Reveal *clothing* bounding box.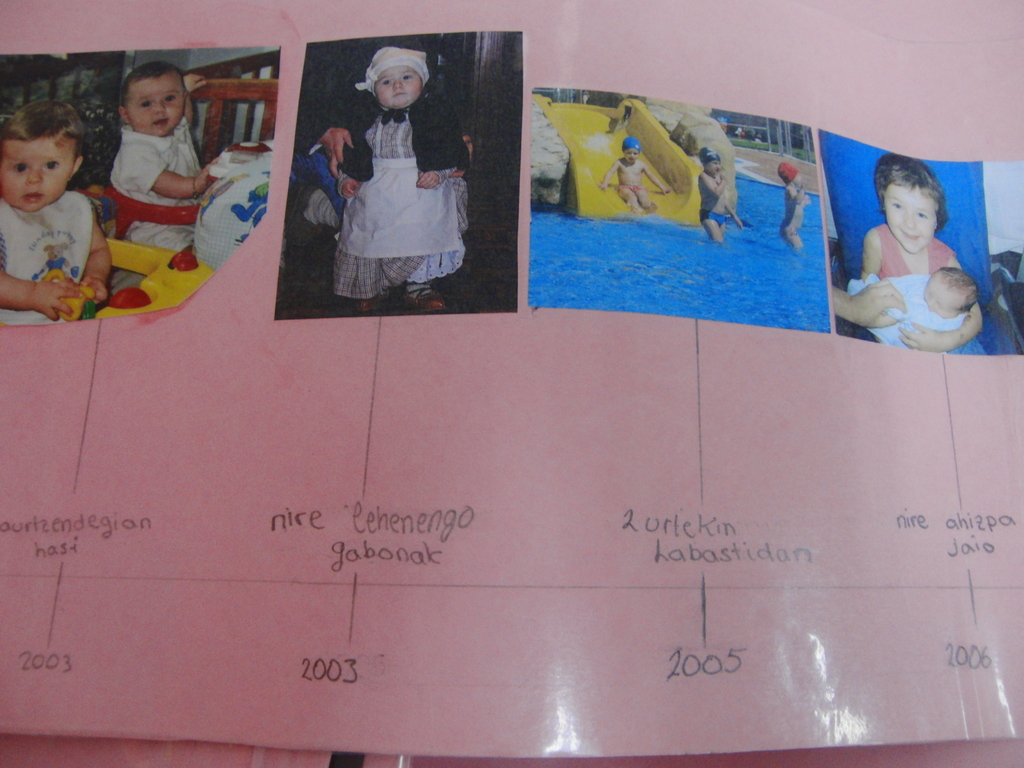
Revealed: {"x1": 618, "y1": 184, "x2": 647, "y2": 192}.
